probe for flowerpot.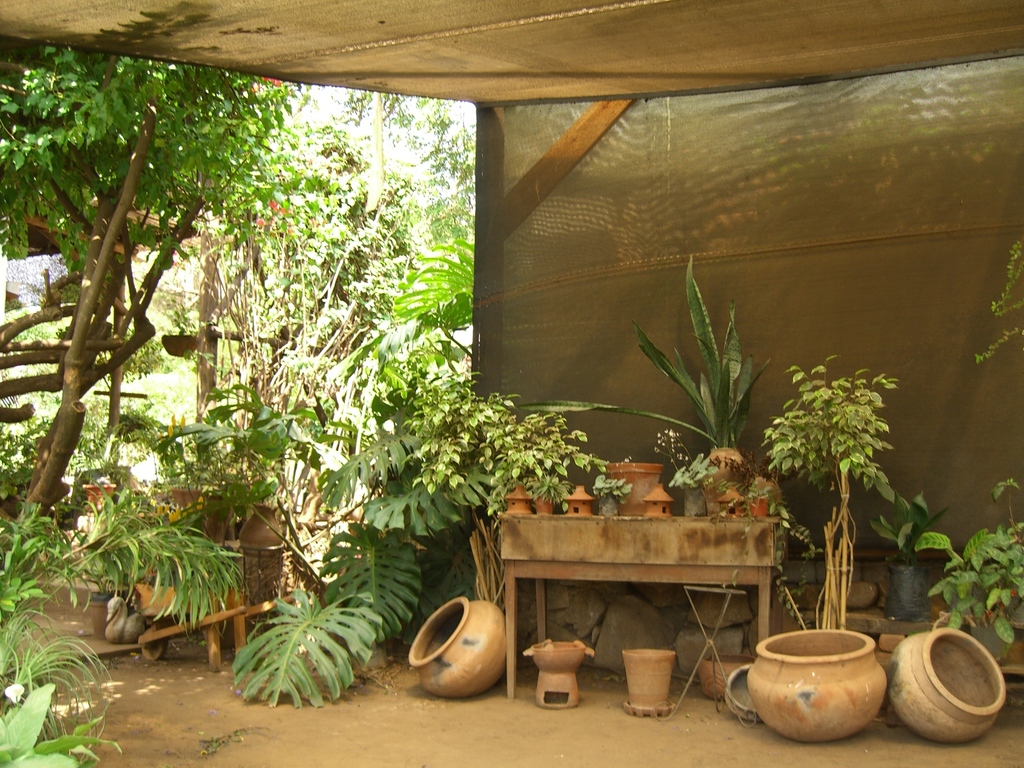
Probe result: [left=607, top=462, right=664, bottom=519].
